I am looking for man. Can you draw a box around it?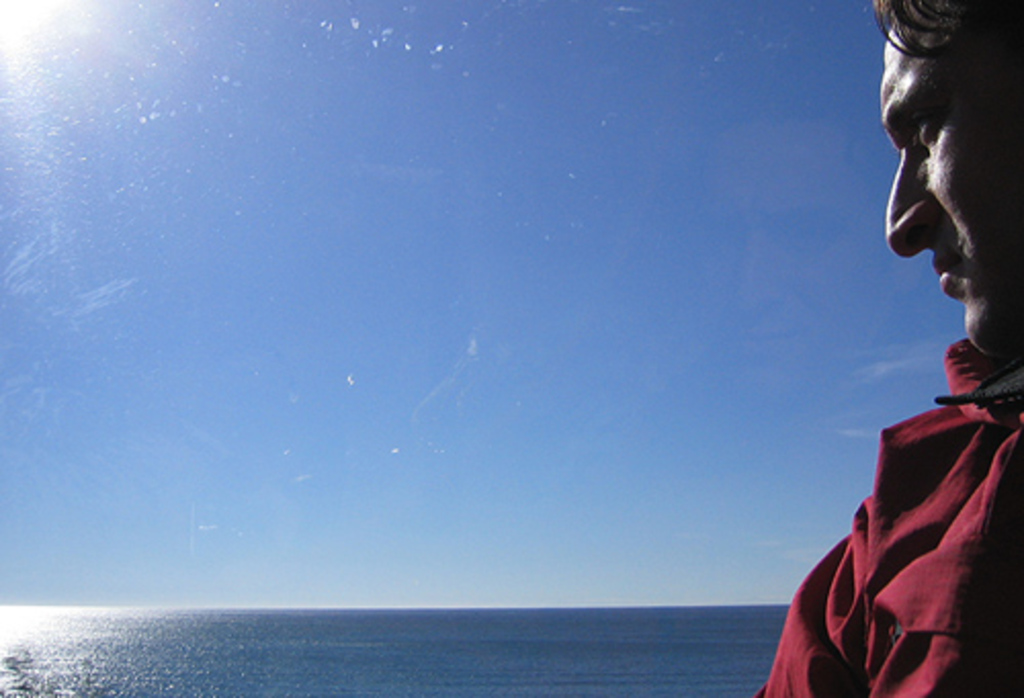
Sure, the bounding box is {"x1": 756, "y1": 0, "x2": 1022, "y2": 696}.
